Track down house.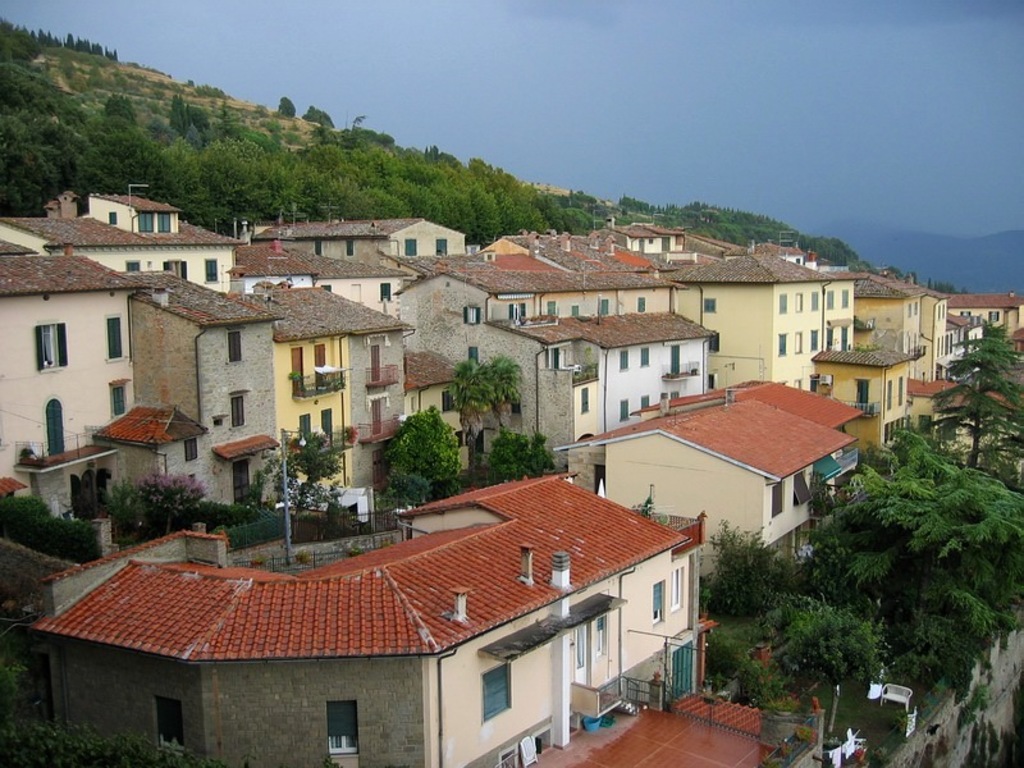
Tracked to [left=823, top=348, right=947, bottom=466].
